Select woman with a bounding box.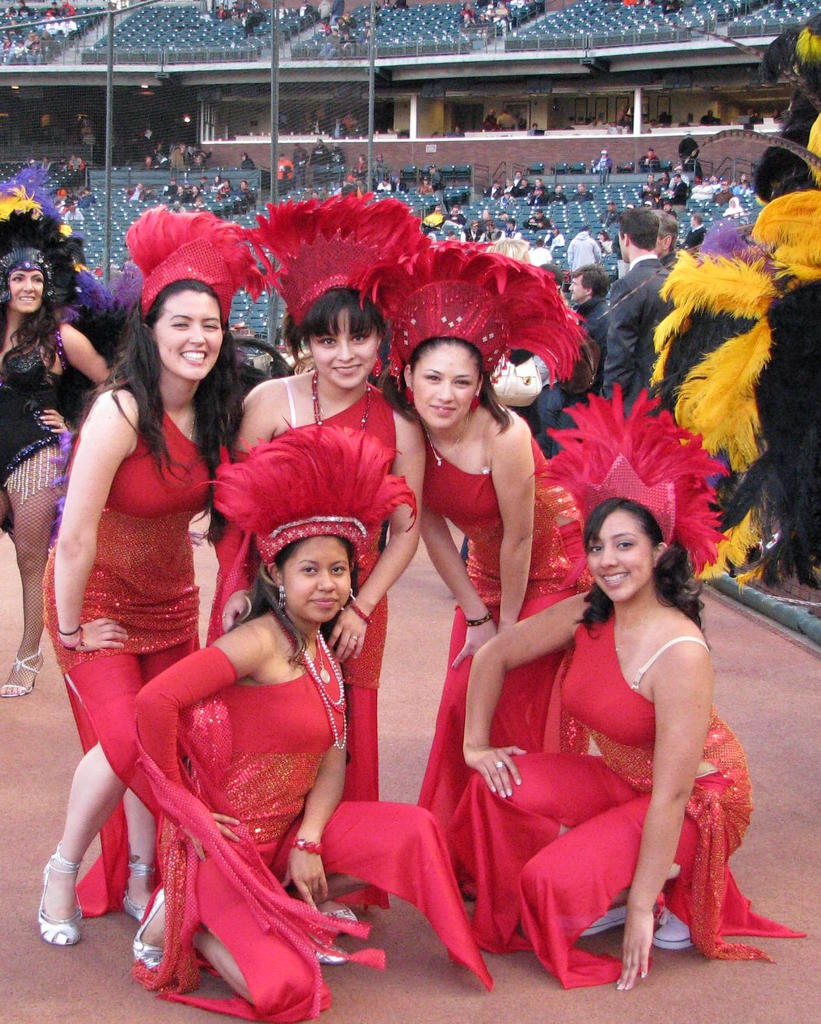
(453, 467, 758, 961).
